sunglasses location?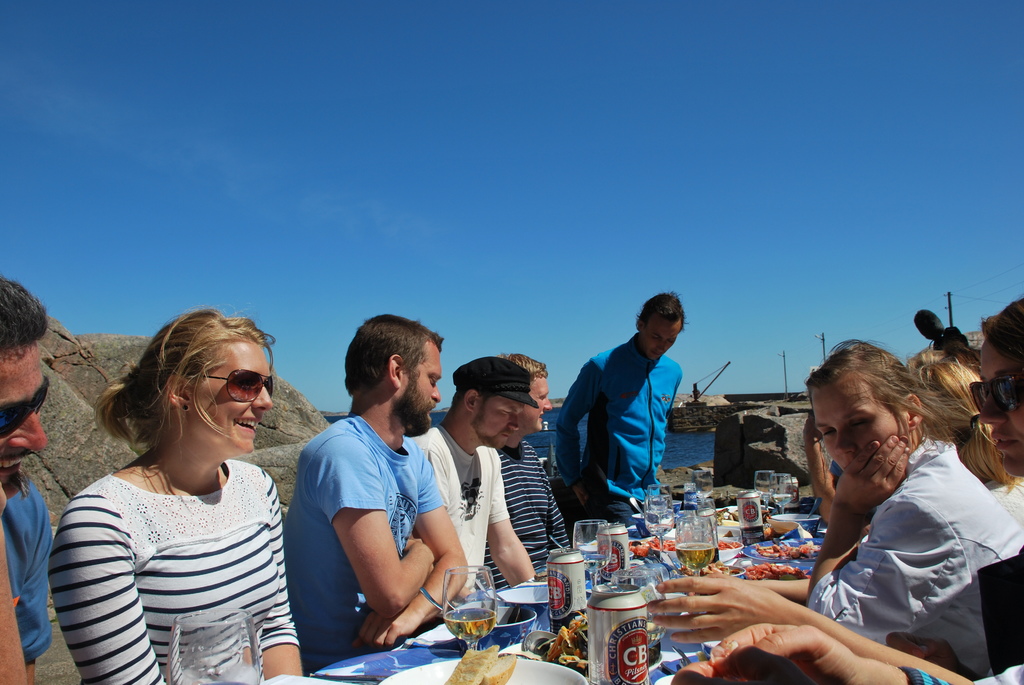
[0, 377, 50, 439]
